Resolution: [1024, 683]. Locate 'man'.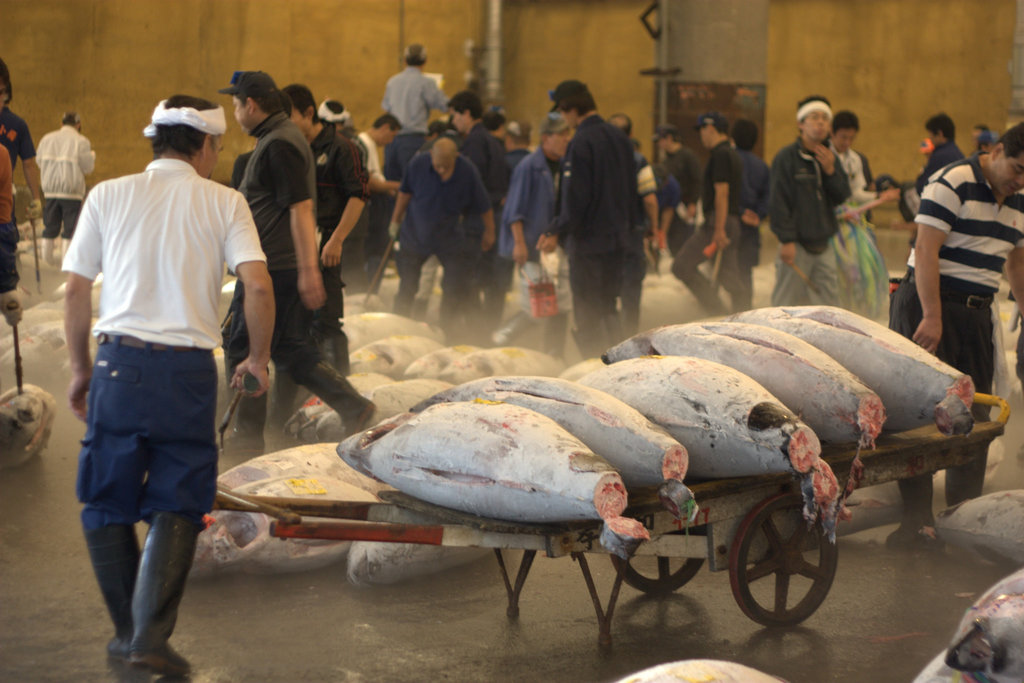
731/120/772/310.
